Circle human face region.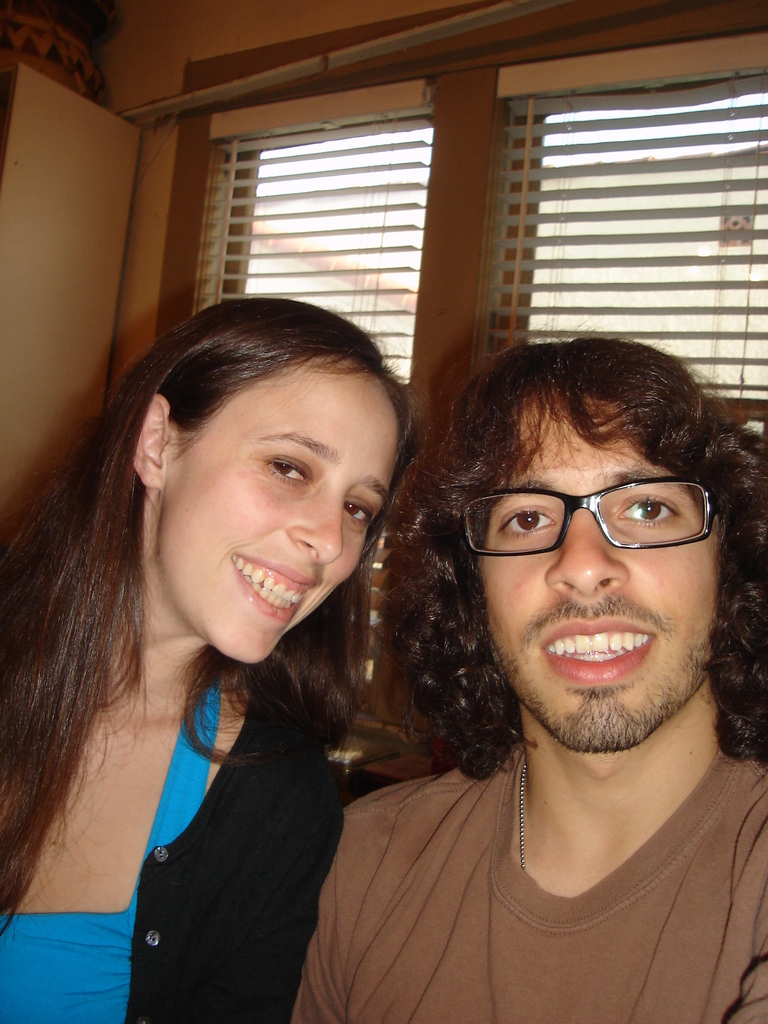
Region: 476:394:716:755.
